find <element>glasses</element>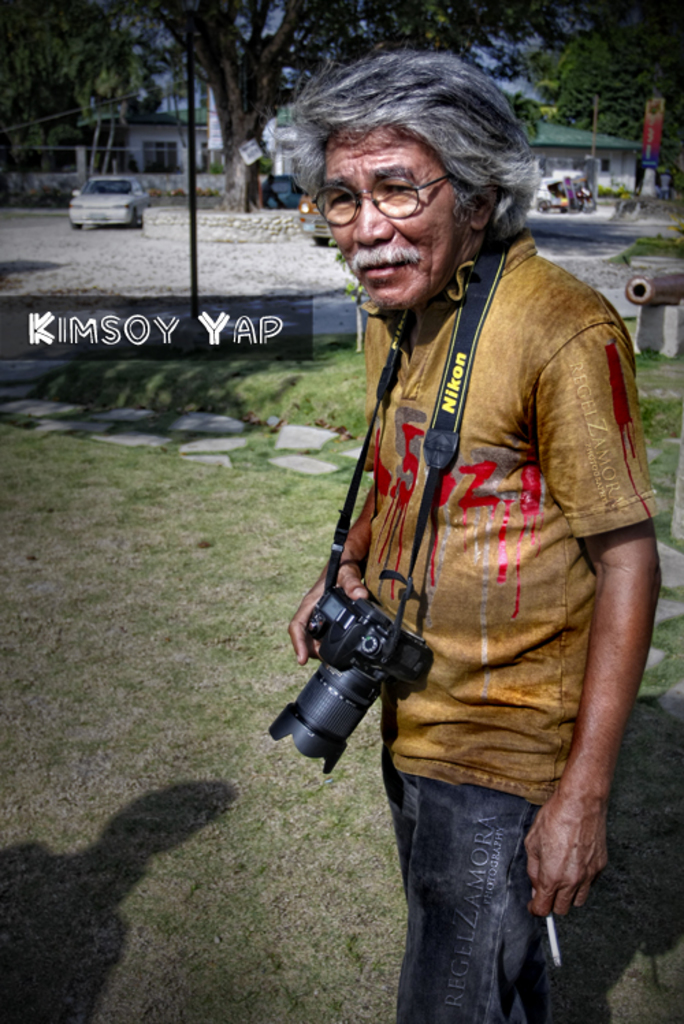
{"x1": 309, "y1": 167, "x2": 469, "y2": 220}
